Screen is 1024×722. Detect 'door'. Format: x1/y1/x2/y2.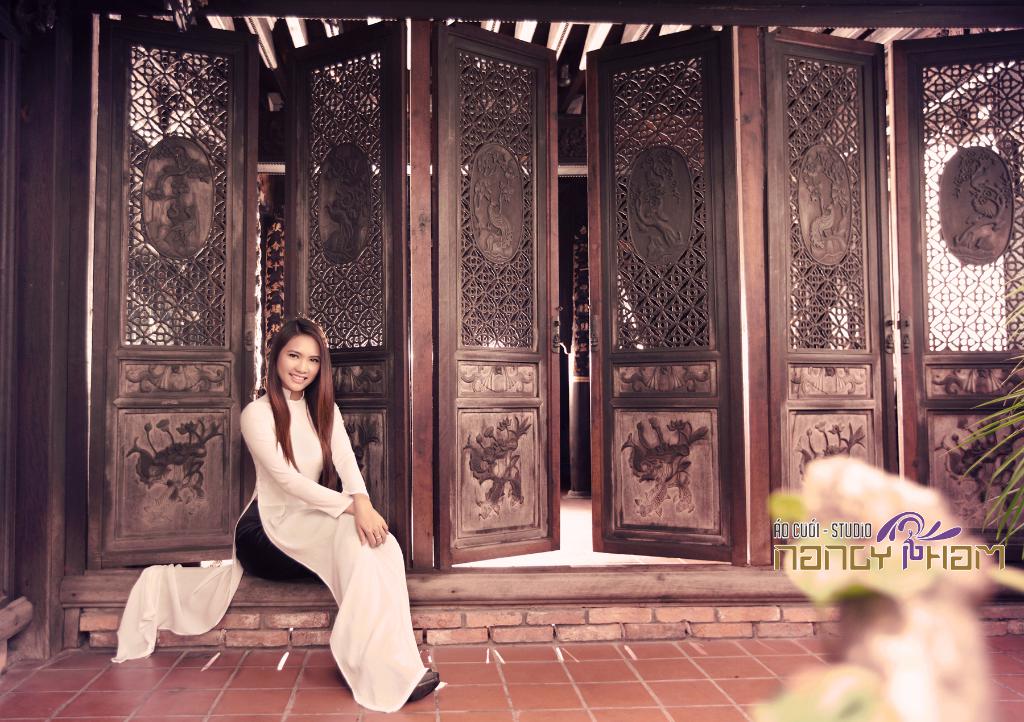
574/26/737/565.
